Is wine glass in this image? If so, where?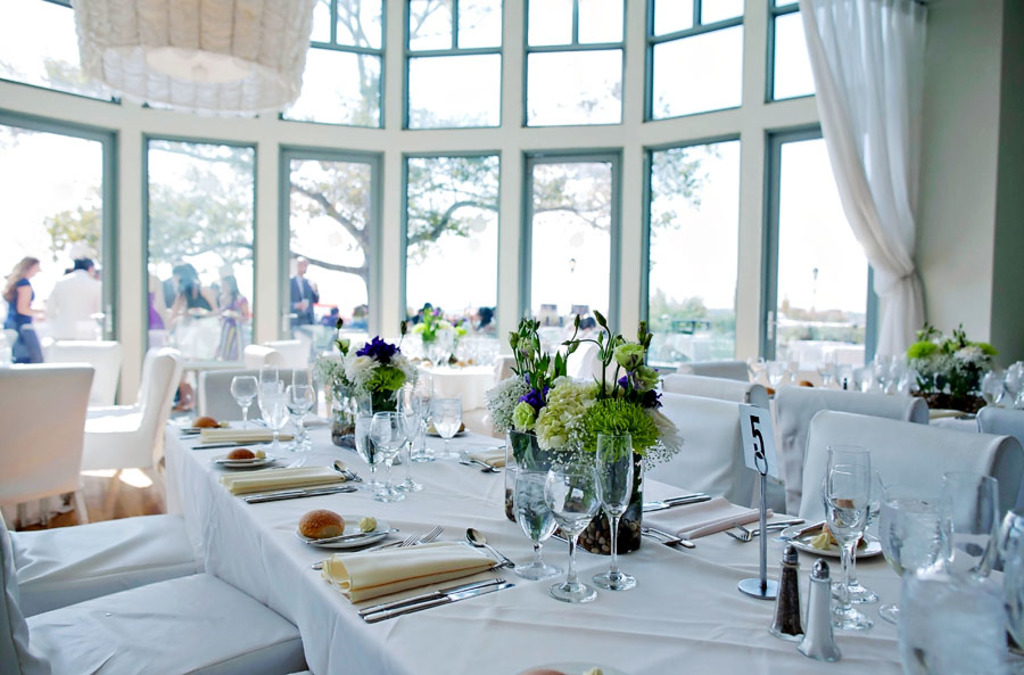
Yes, at region(406, 359, 433, 459).
